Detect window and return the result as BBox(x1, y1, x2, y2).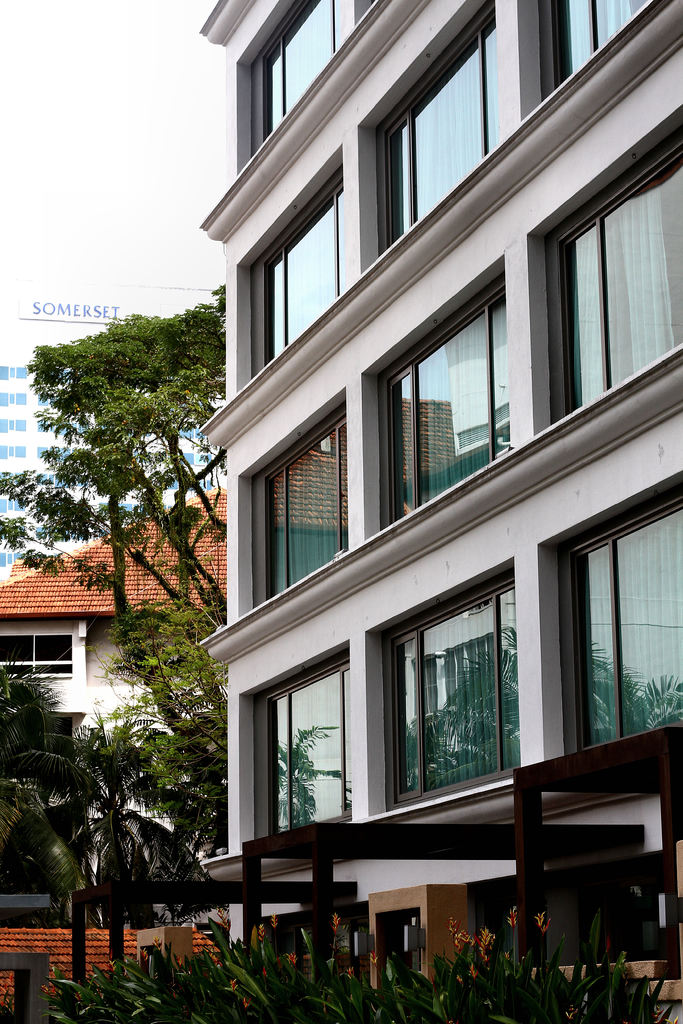
BBox(353, 0, 493, 264).
